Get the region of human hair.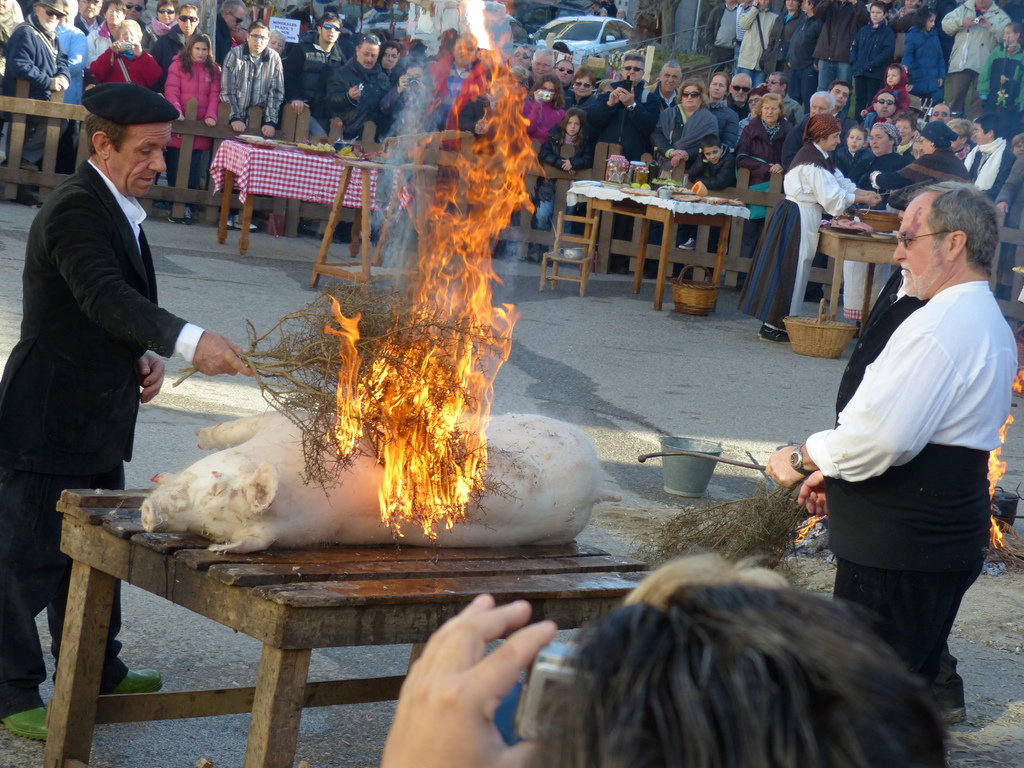
[811, 90, 837, 111].
